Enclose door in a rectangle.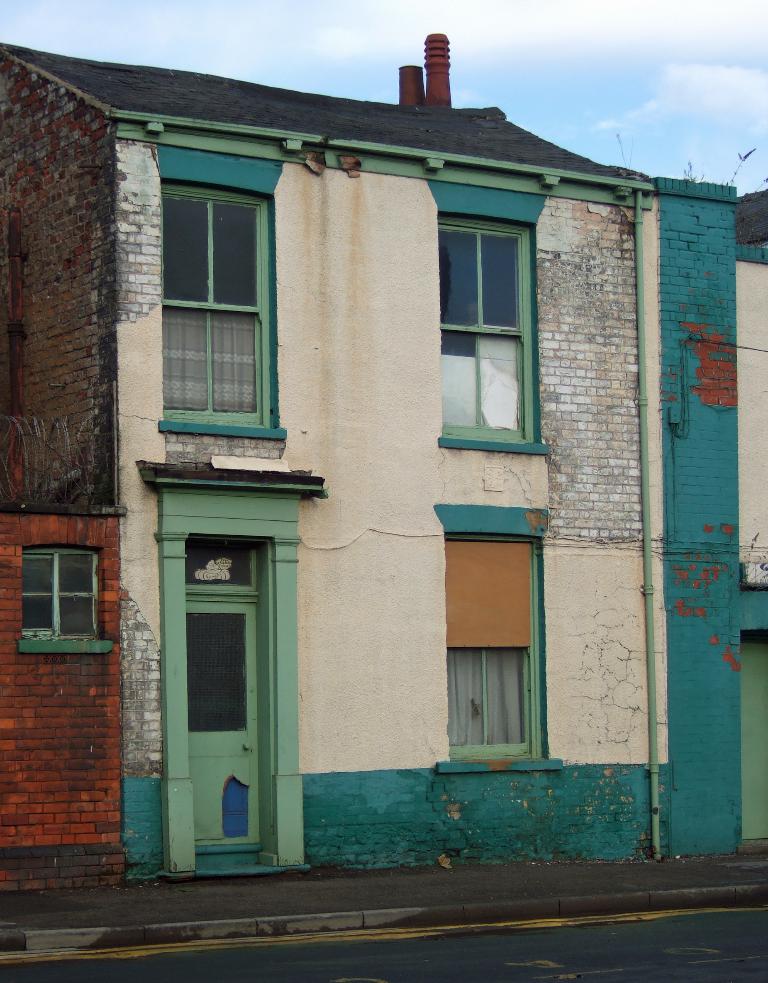
742, 642, 767, 839.
